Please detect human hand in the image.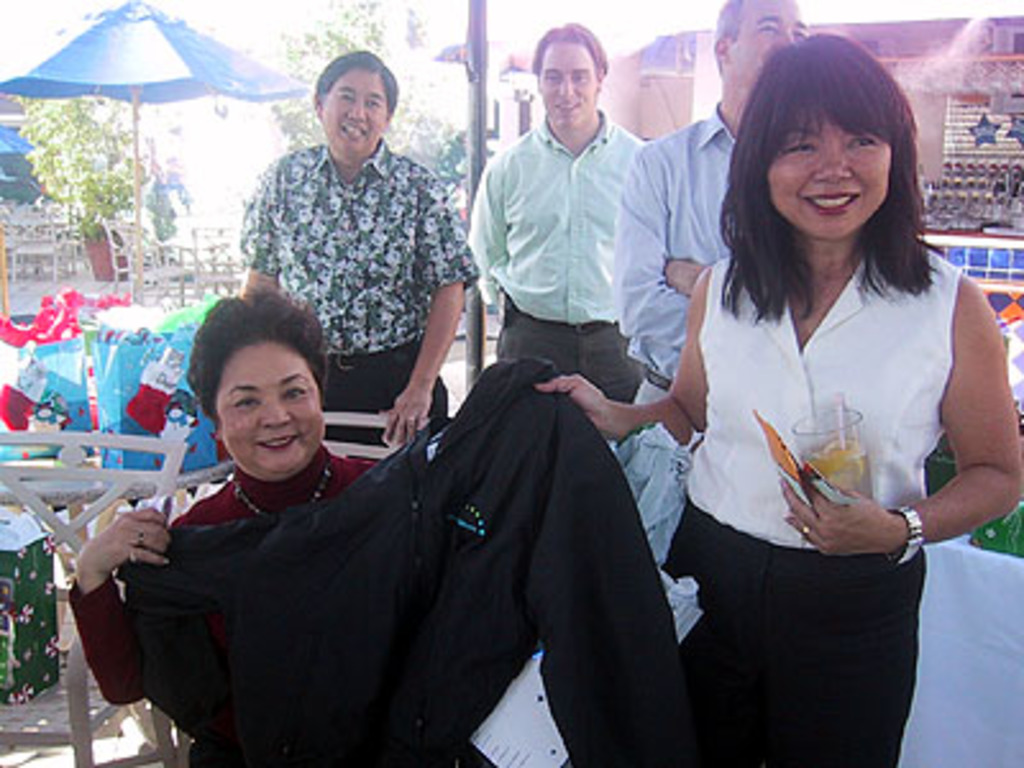
bbox=(776, 466, 899, 561).
